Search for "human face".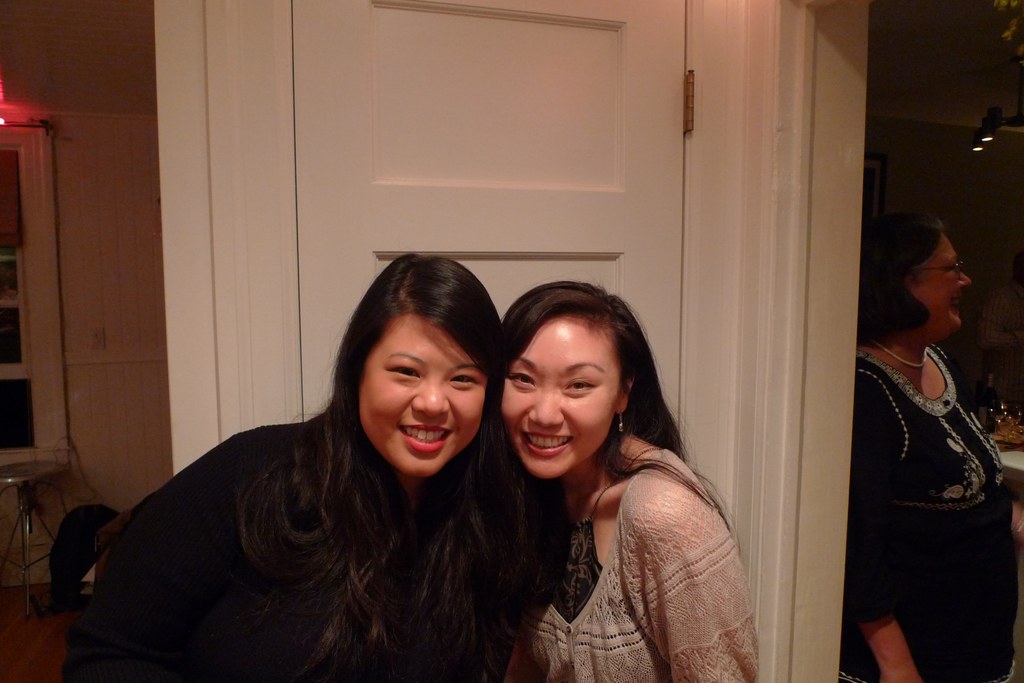
Found at left=905, top=240, right=967, bottom=334.
